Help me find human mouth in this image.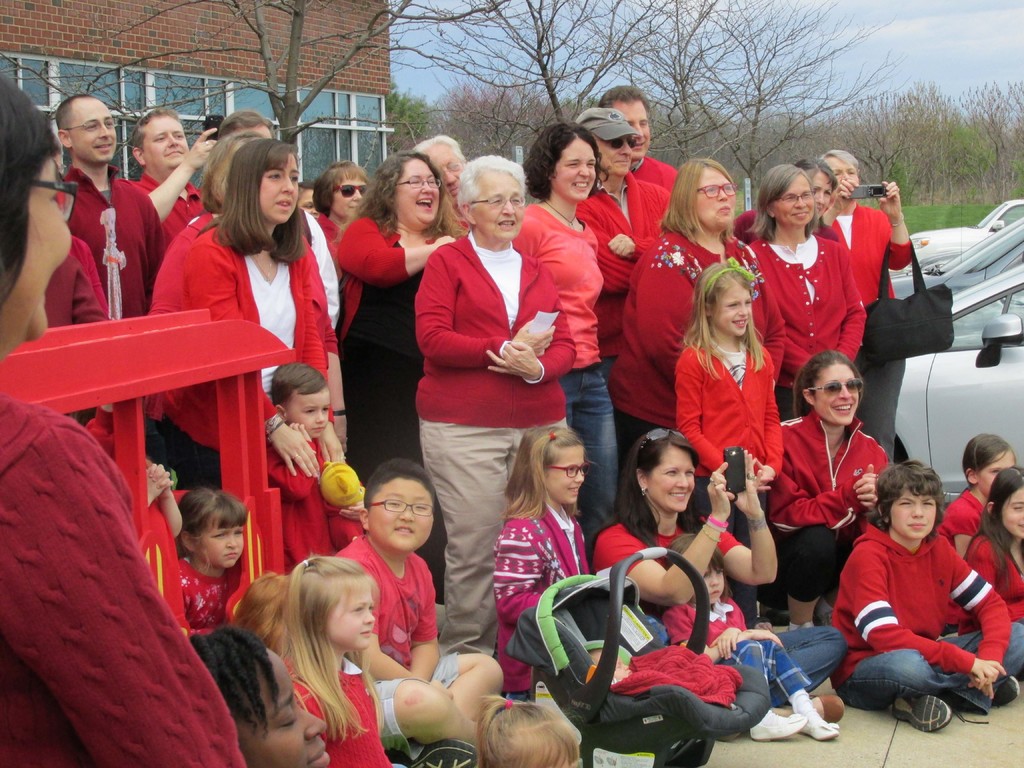
Found it: 719/200/734/218.
